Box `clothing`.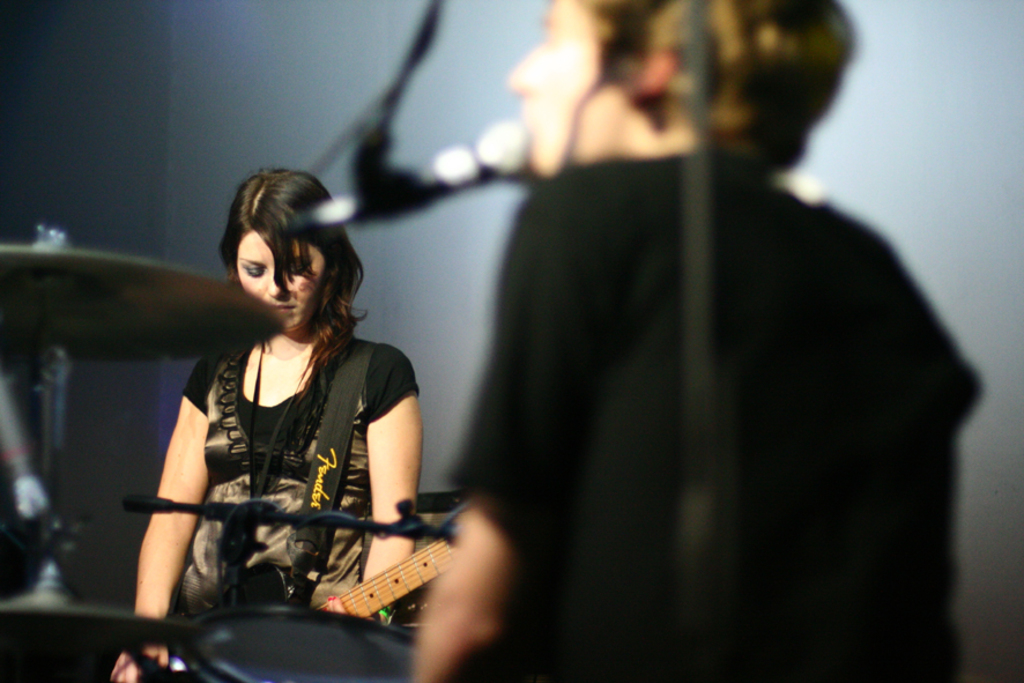
{"x1": 439, "y1": 49, "x2": 955, "y2": 682}.
